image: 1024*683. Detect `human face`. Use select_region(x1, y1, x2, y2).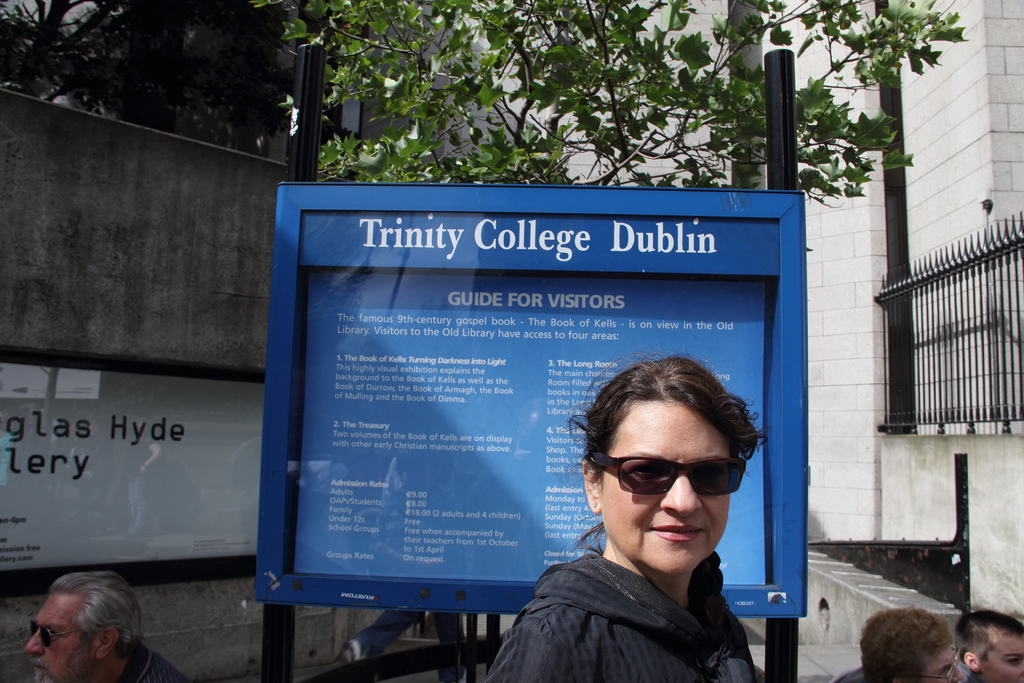
select_region(976, 632, 1023, 682).
